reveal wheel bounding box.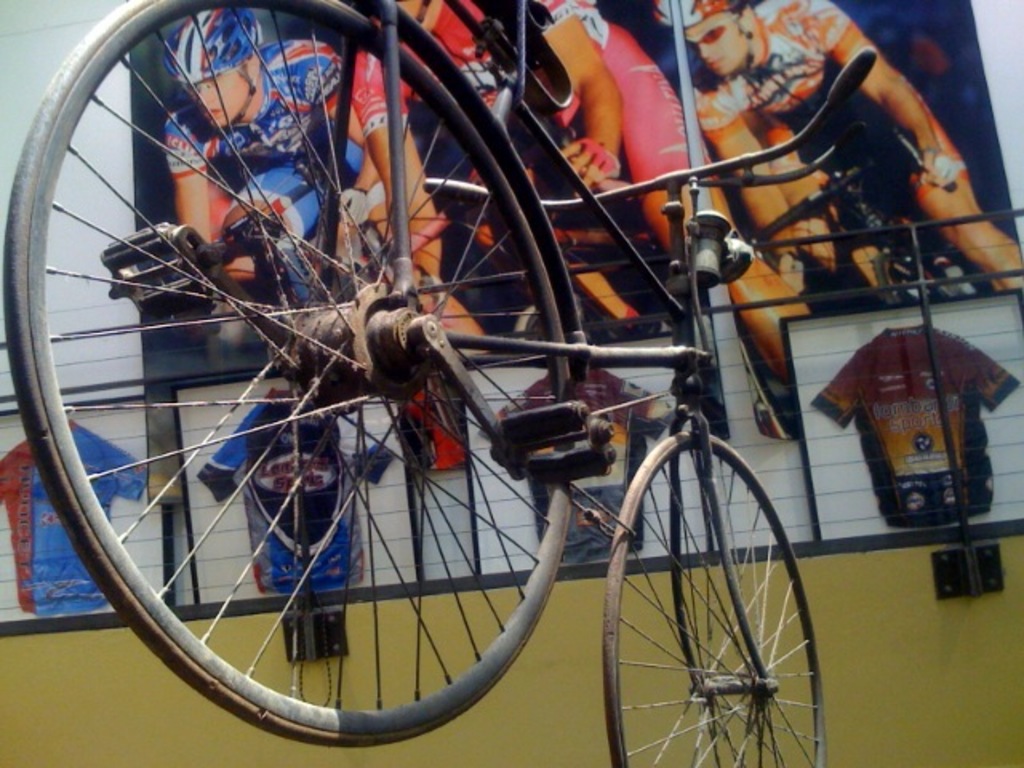
Revealed: [0,0,574,749].
